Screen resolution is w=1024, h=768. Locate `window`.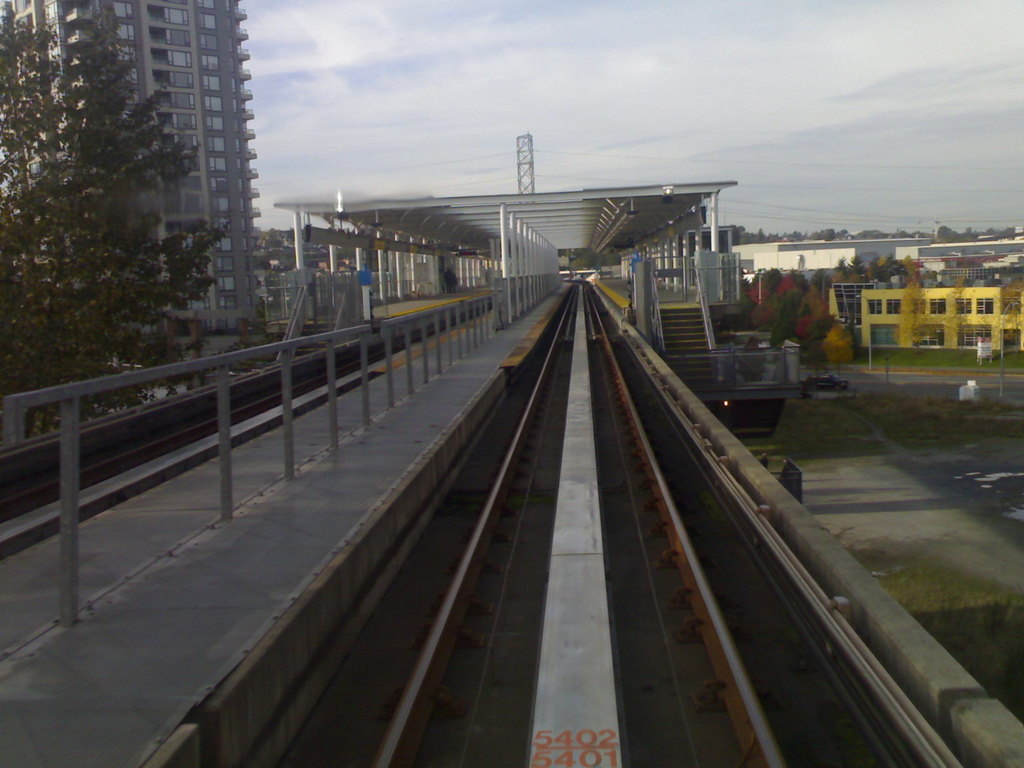
[left=867, top=300, right=883, bottom=316].
